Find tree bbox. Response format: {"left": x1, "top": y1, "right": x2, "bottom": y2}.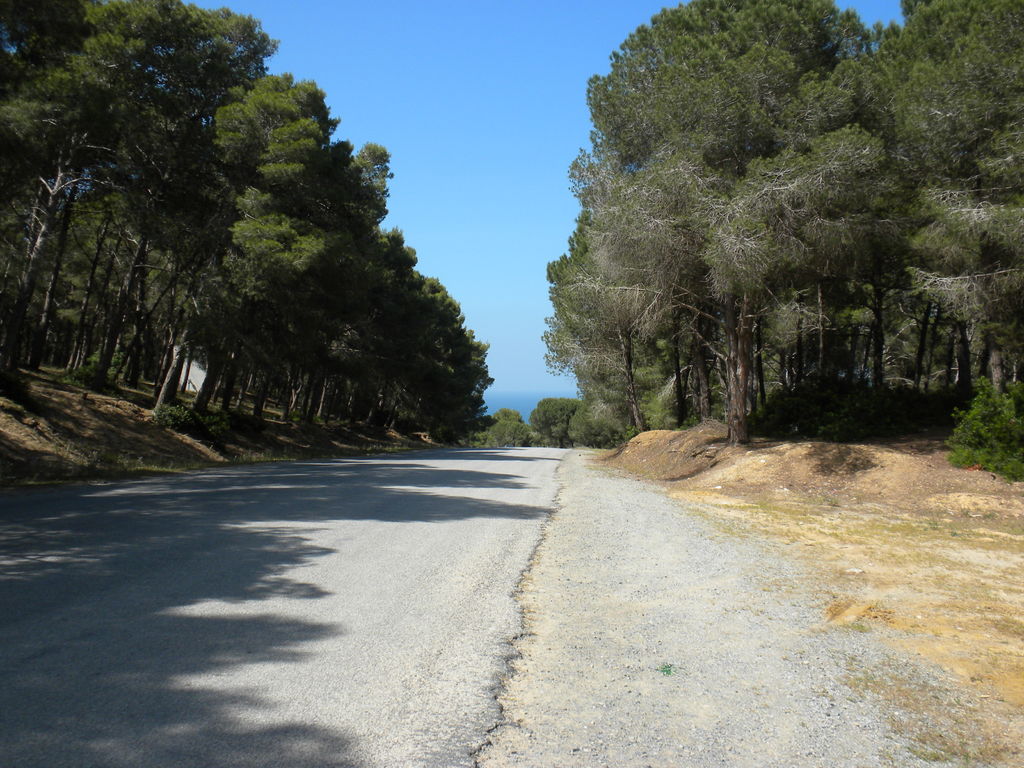
{"left": 941, "top": 379, "right": 1023, "bottom": 482}.
